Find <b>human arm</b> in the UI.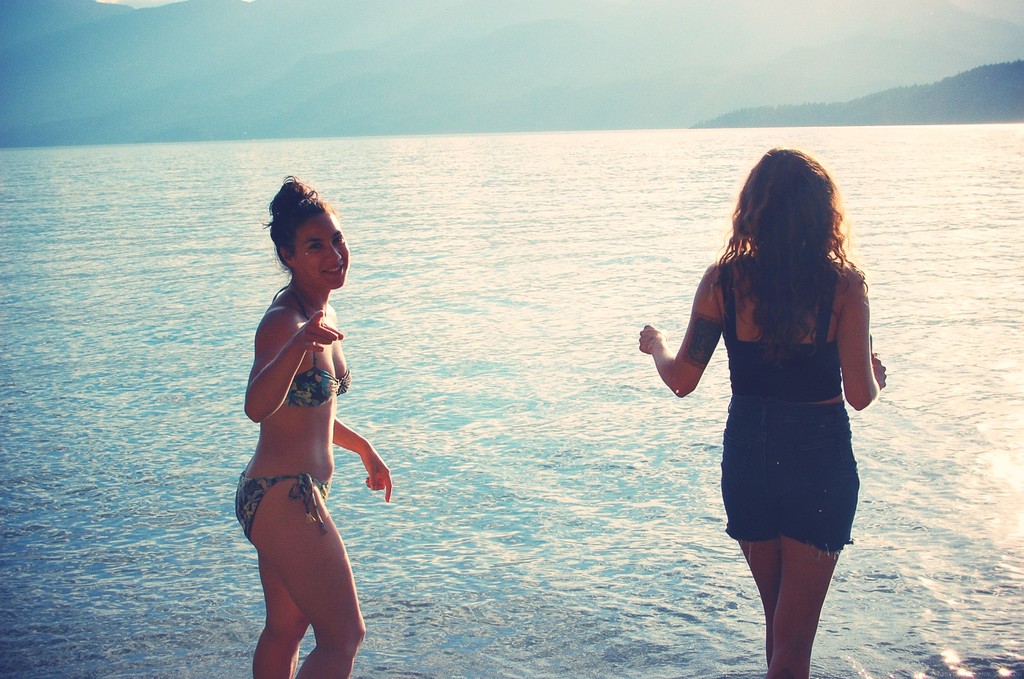
UI element at select_region(332, 418, 394, 504).
